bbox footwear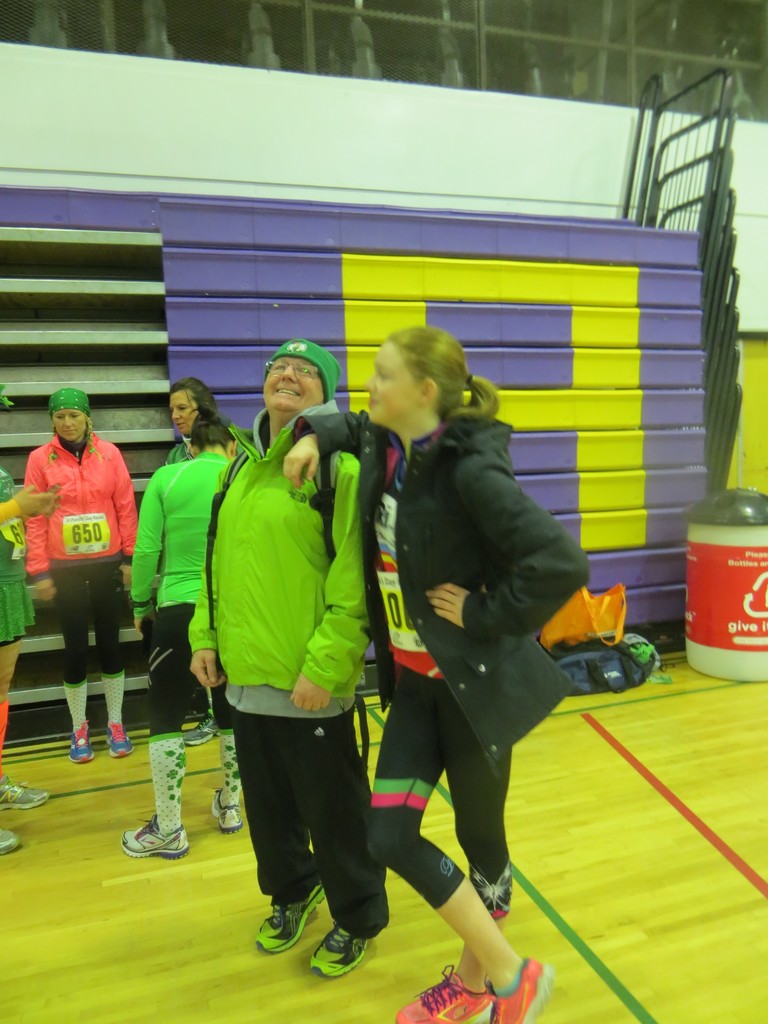
x1=214, y1=784, x2=245, y2=833
